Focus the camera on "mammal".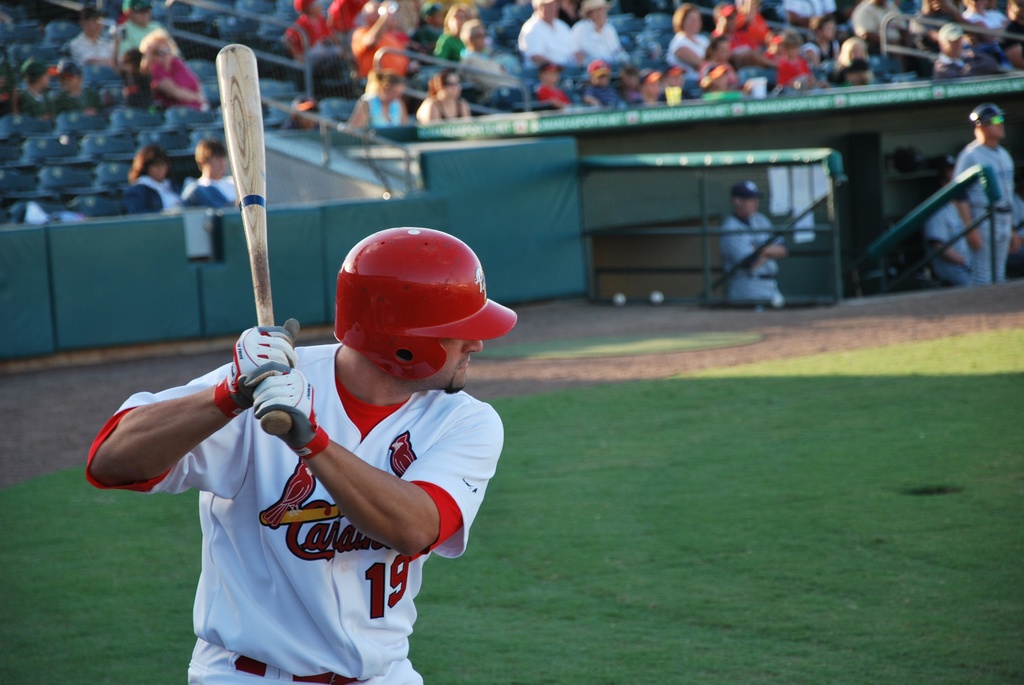
Focus region: [112,142,182,219].
